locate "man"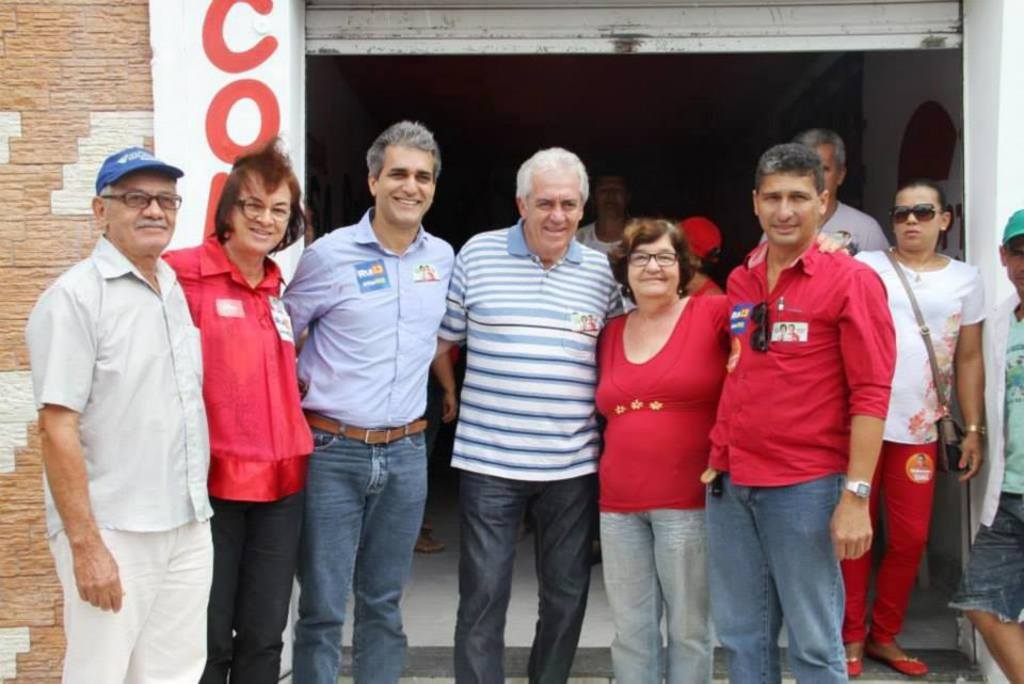
[left=5, top=84, right=214, bottom=683]
